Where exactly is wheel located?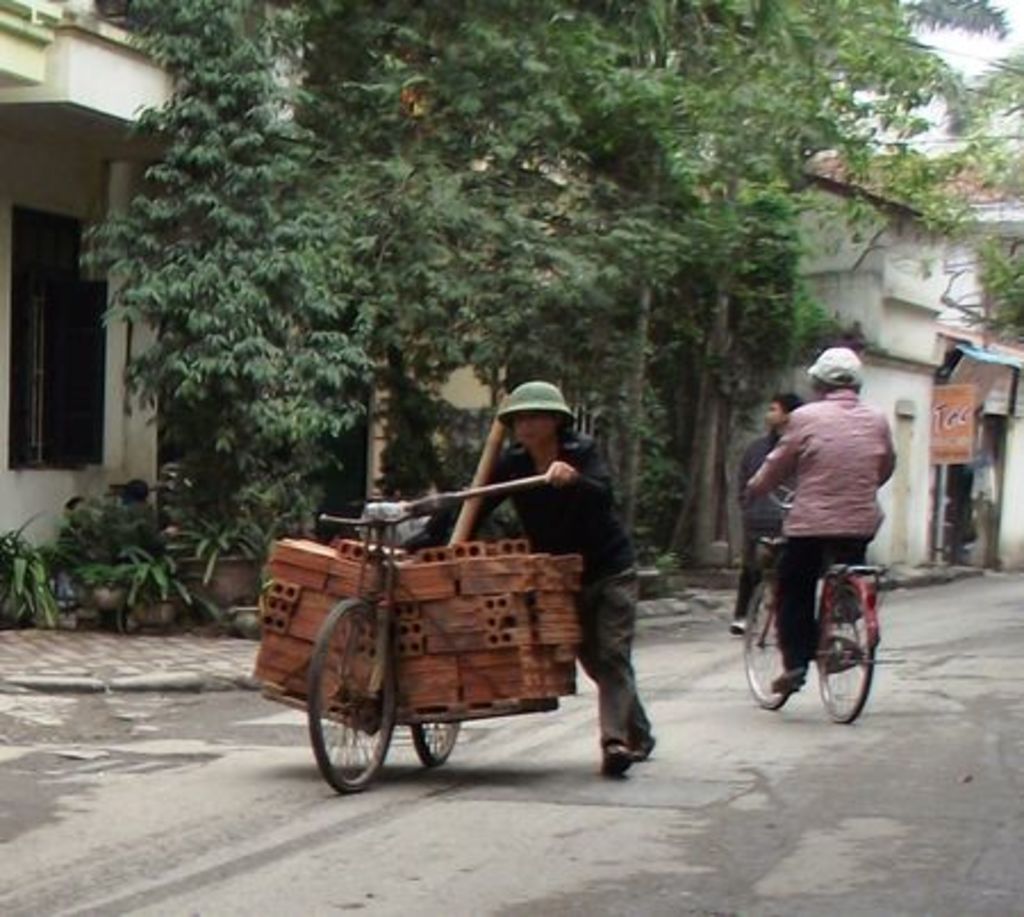
Its bounding box is [307,619,387,792].
